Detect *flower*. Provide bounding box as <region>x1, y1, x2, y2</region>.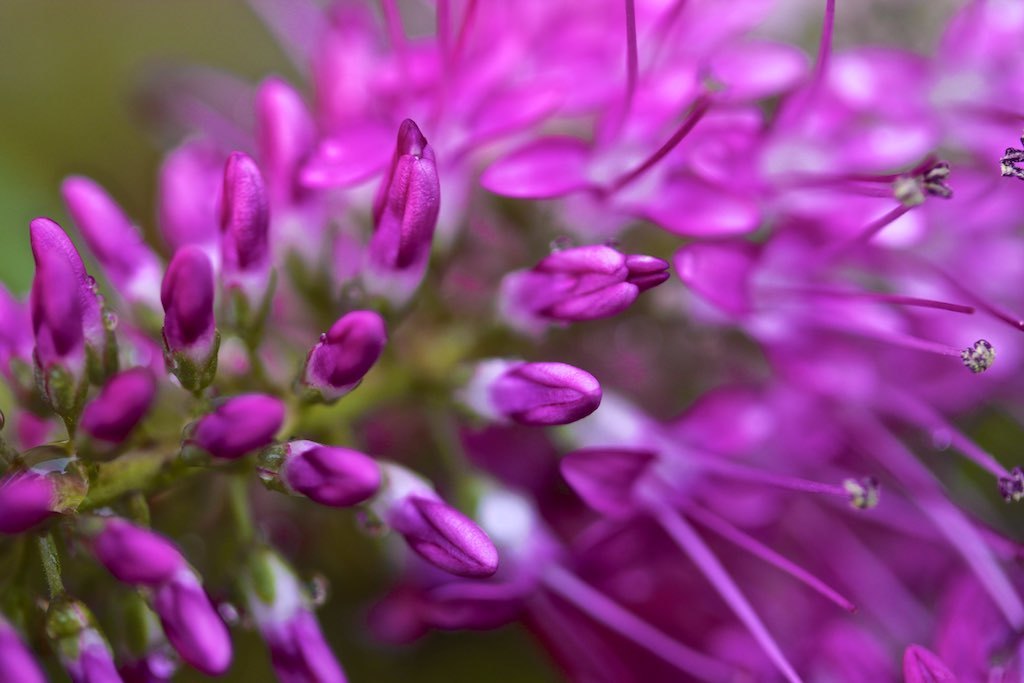
<region>437, 352, 612, 430</region>.
